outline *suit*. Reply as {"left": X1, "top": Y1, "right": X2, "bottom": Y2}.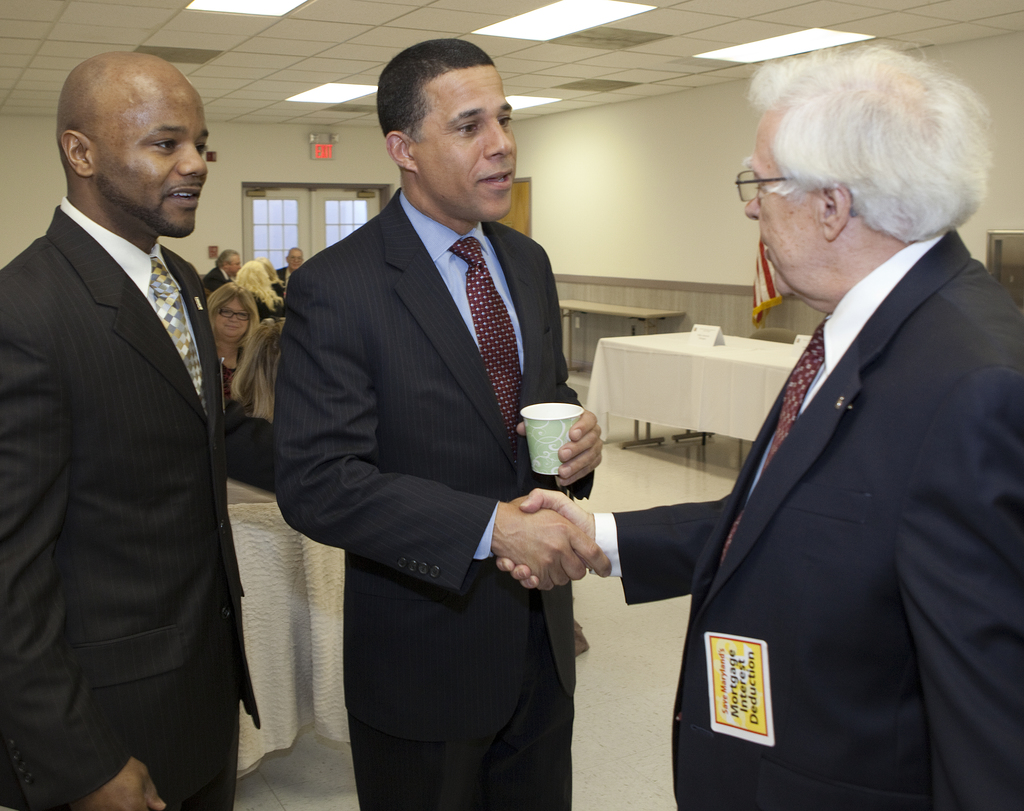
{"left": 9, "top": 60, "right": 272, "bottom": 810}.
